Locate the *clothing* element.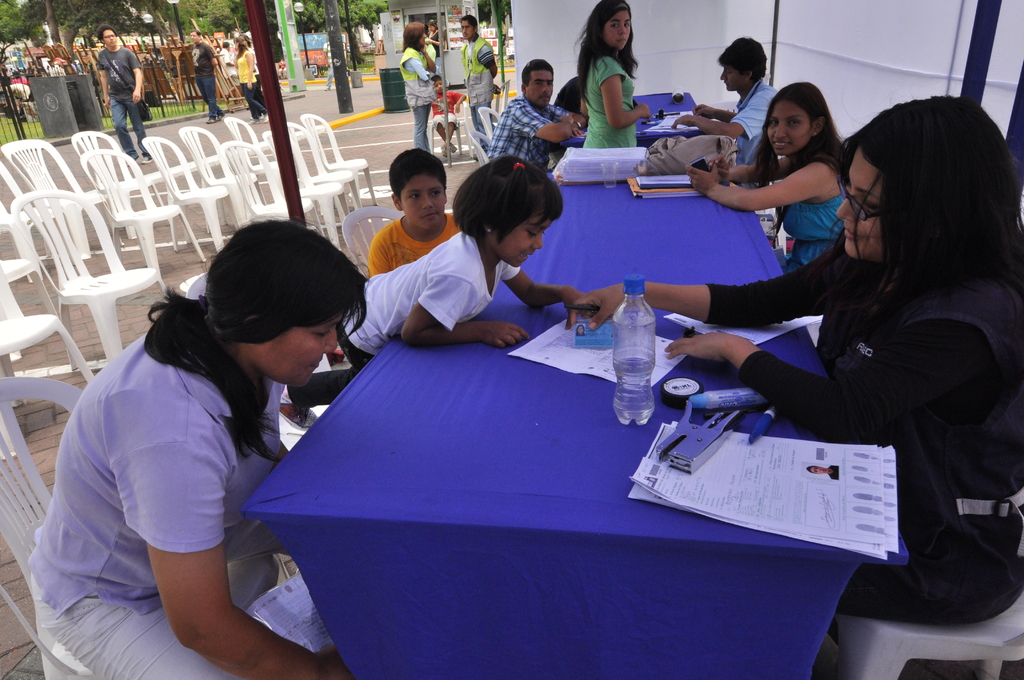
Element bbox: [97, 46, 140, 155].
